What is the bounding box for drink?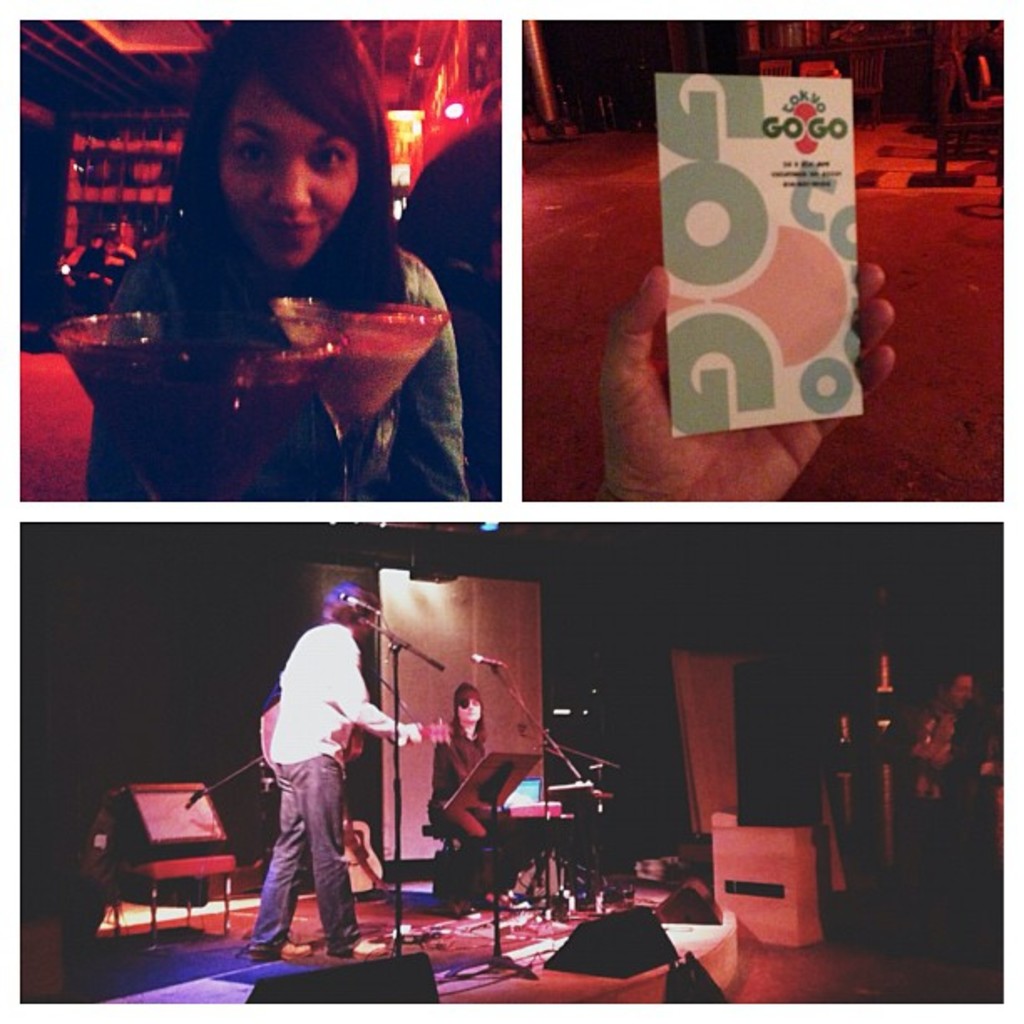
crop(284, 315, 442, 428).
